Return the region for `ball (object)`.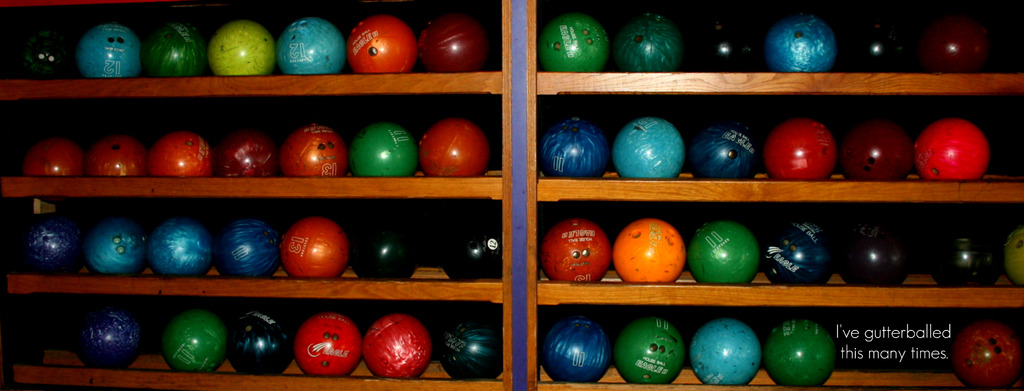
detection(763, 320, 840, 387).
